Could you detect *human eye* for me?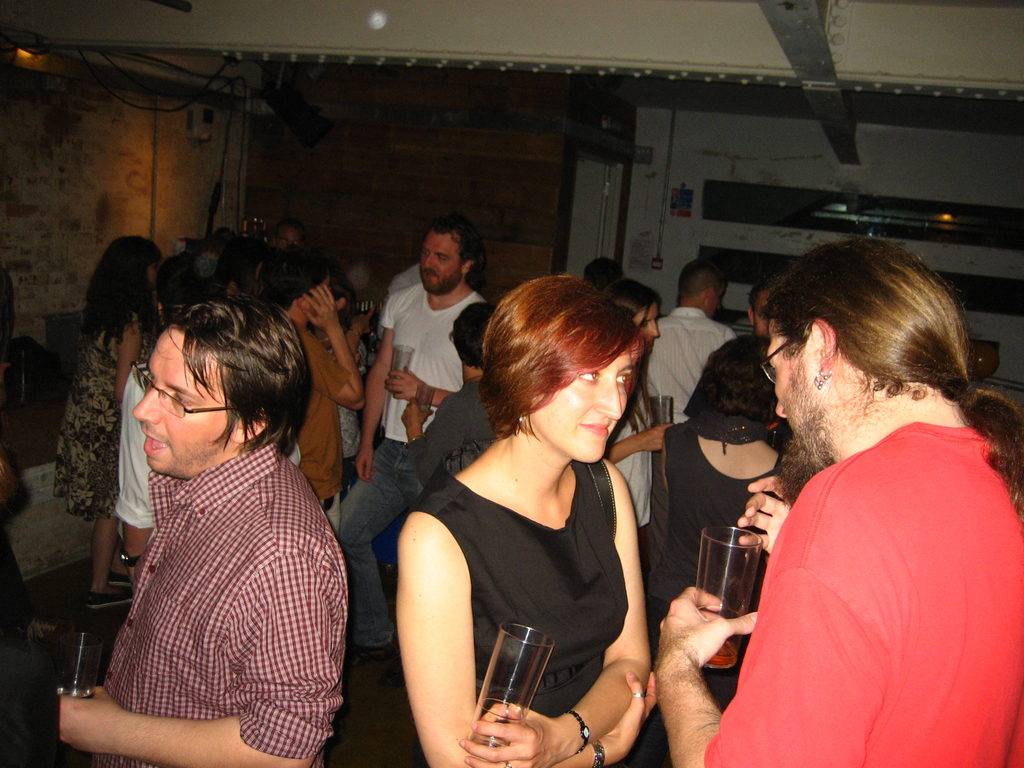
Detection result: 612:369:632:390.
